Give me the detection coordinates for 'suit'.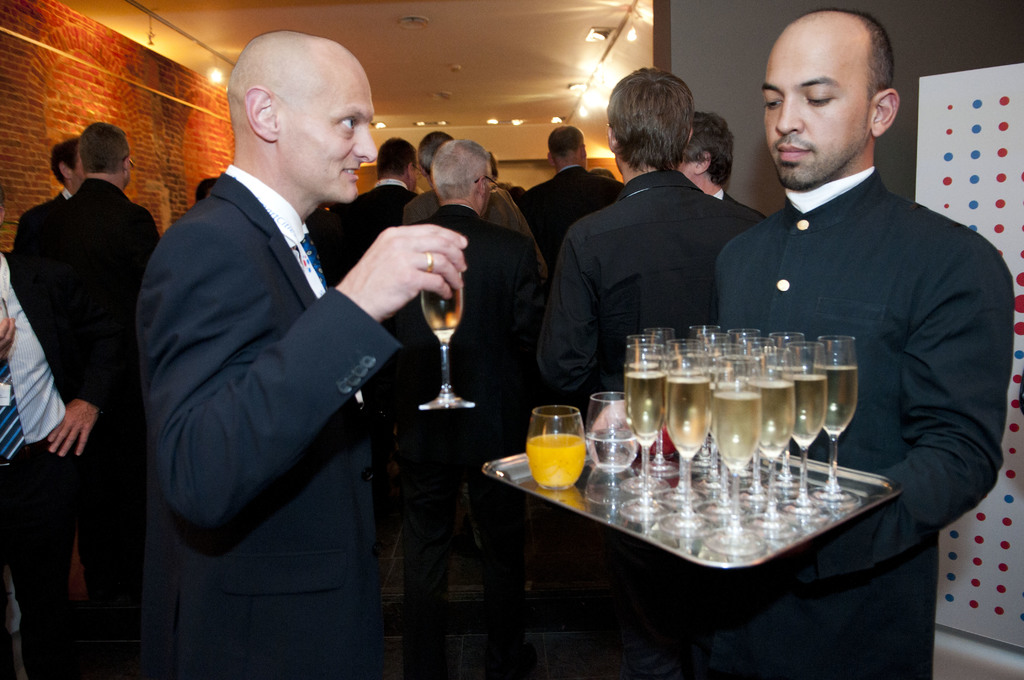
<bbox>19, 187, 81, 229</bbox>.
